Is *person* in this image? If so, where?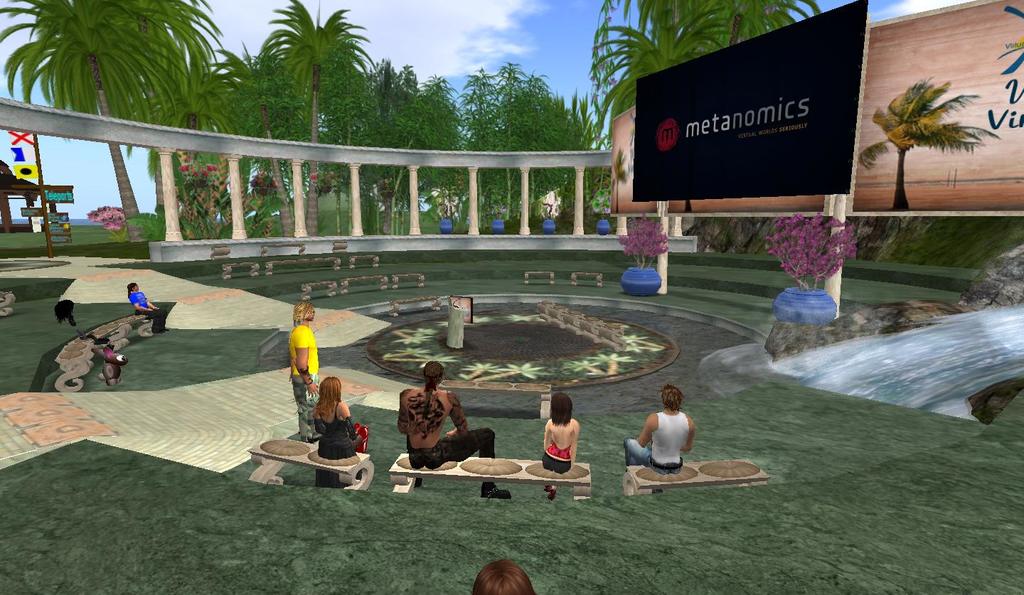
Yes, at <region>394, 360, 515, 501</region>.
